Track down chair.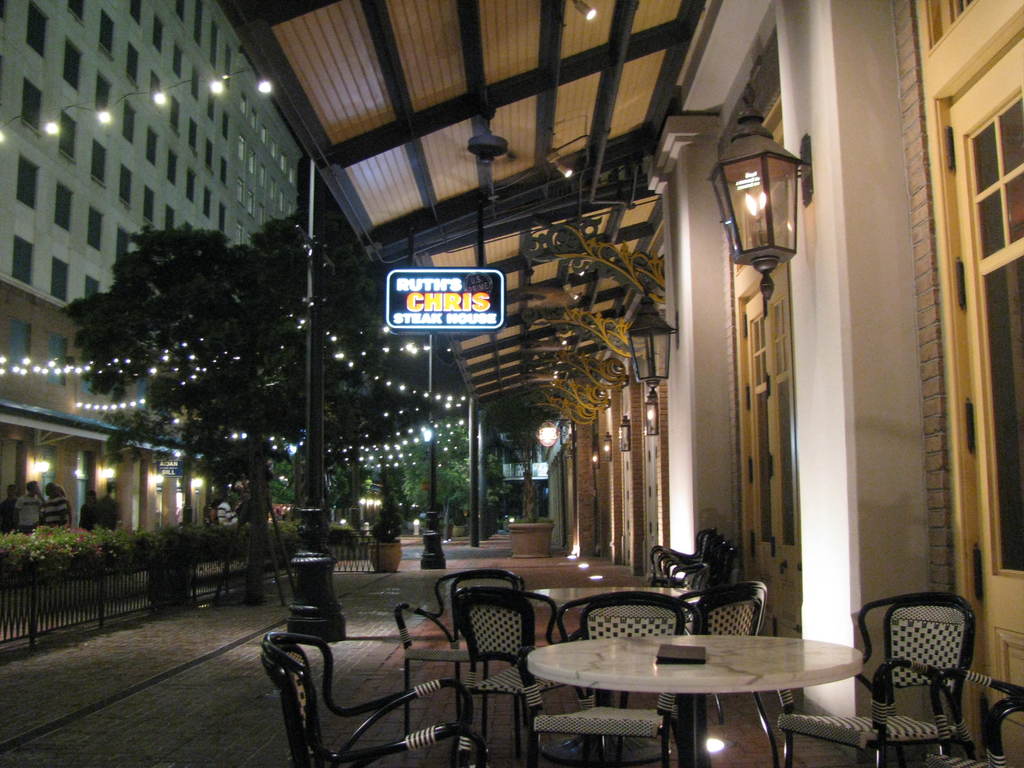
Tracked to 877,667,1023,765.
